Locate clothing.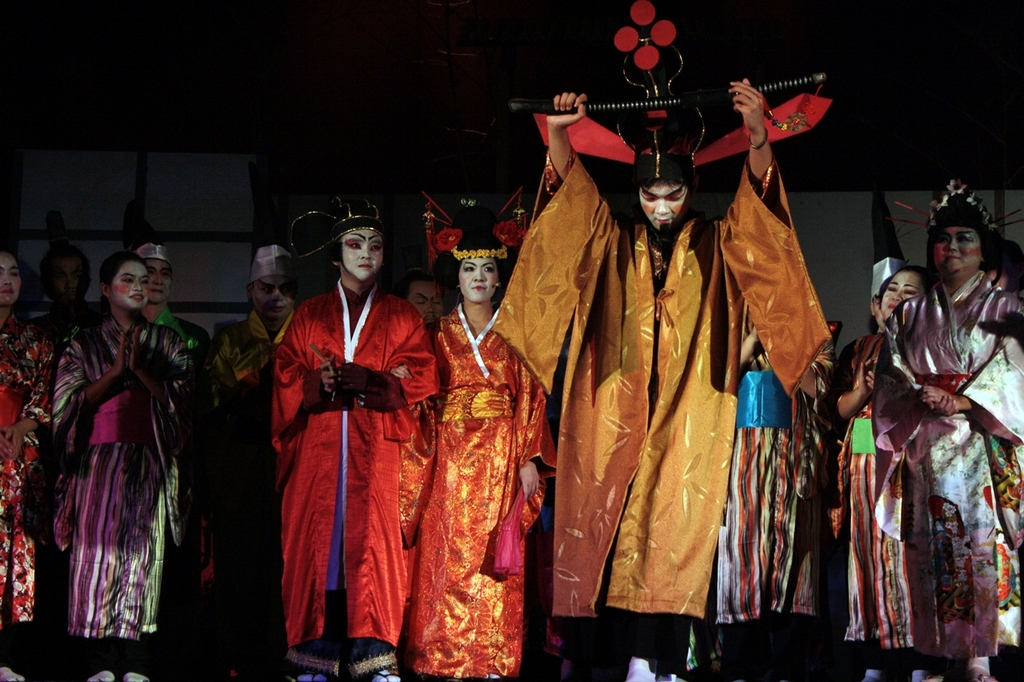
Bounding box: rect(489, 150, 830, 668).
